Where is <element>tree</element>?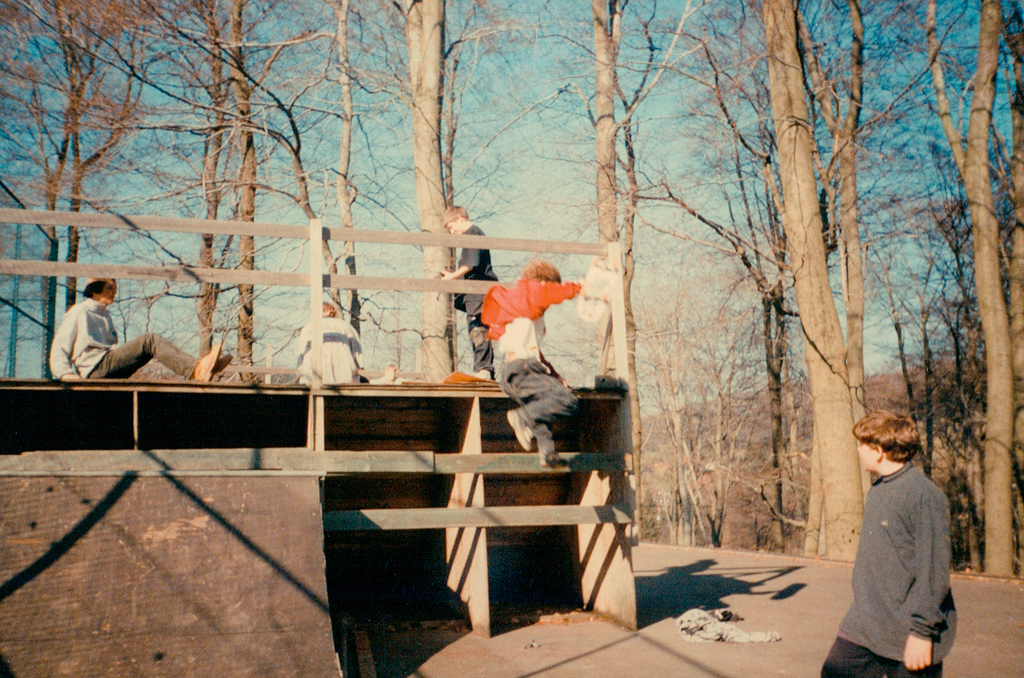
pyautogui.locateOnScreen(0, 0, 1023, 578).
